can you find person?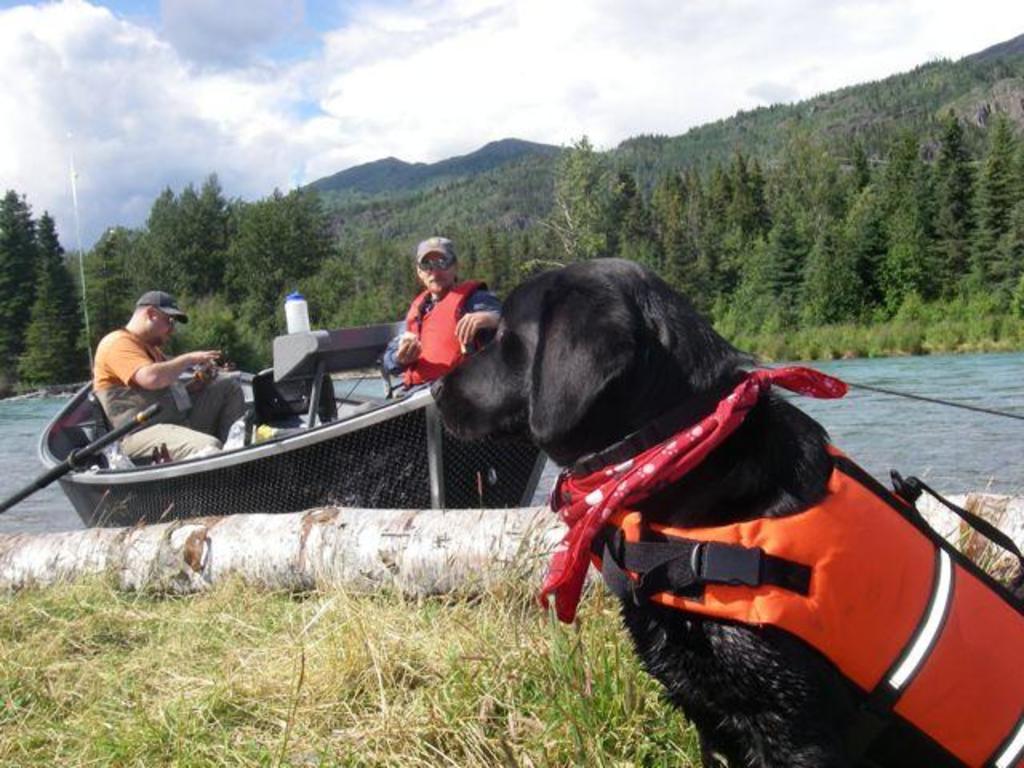
Yes, bounding box: select_region(384, 234, 507, 394).
